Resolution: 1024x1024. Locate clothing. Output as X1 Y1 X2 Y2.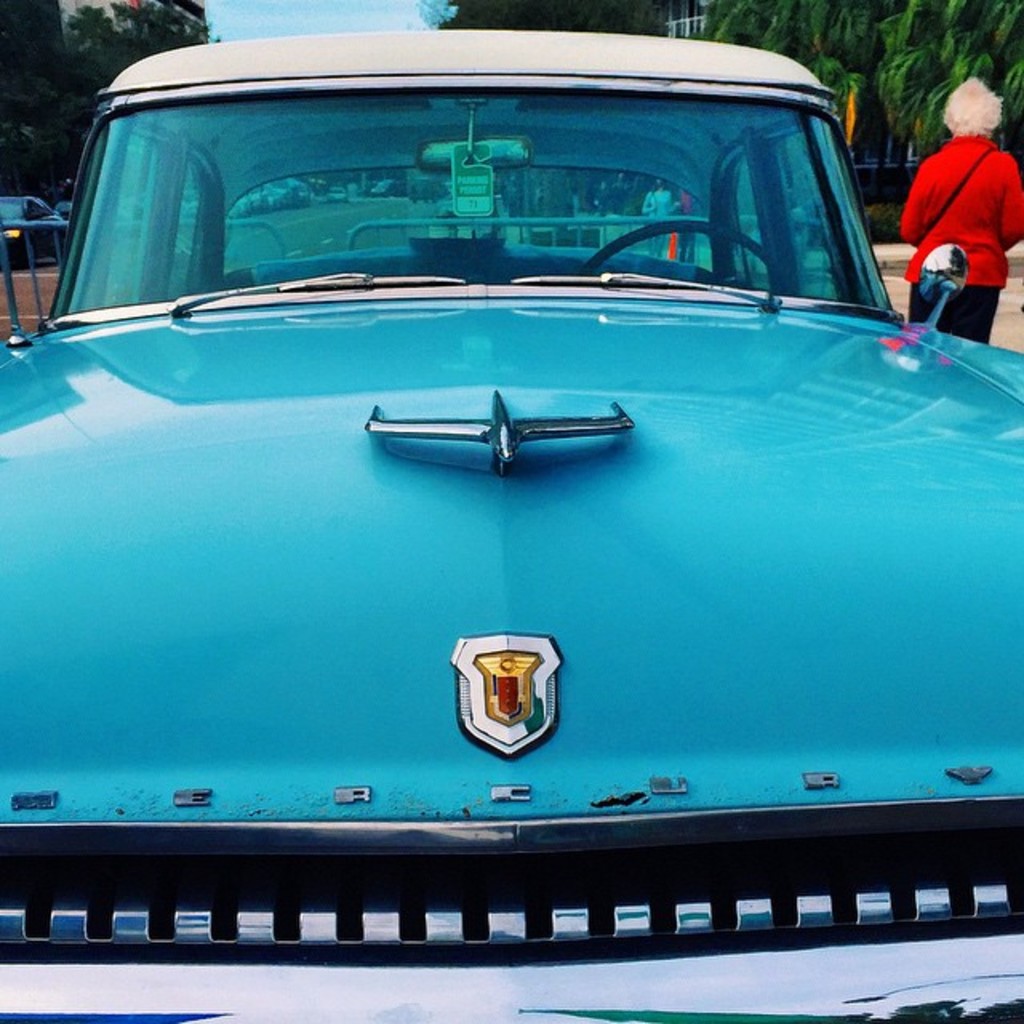
907 77 1023 309.
